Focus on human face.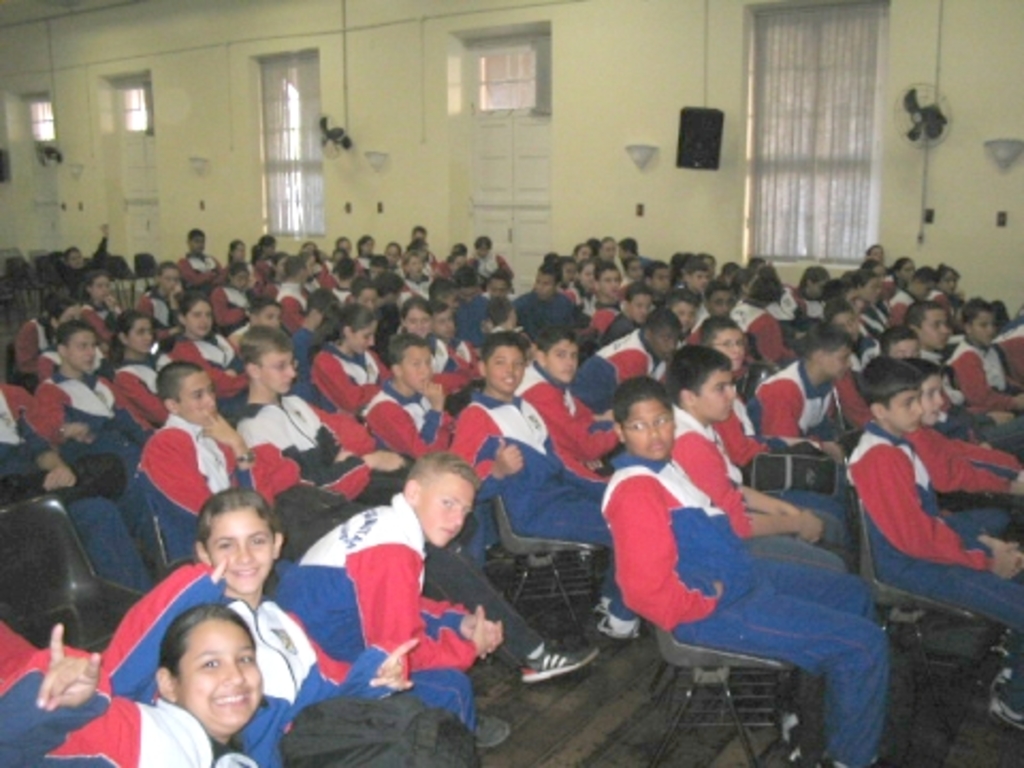
Focused at (x1=352, y1=320, x2=375, y2=356).
